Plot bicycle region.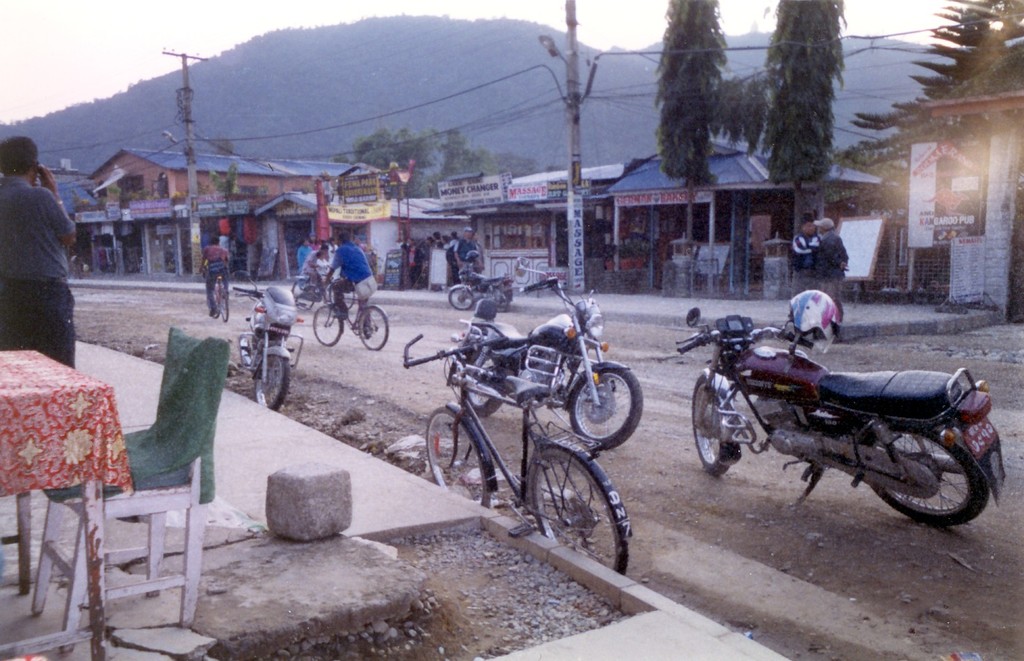
Plotted at Rect(200, 265, 231, 322).
